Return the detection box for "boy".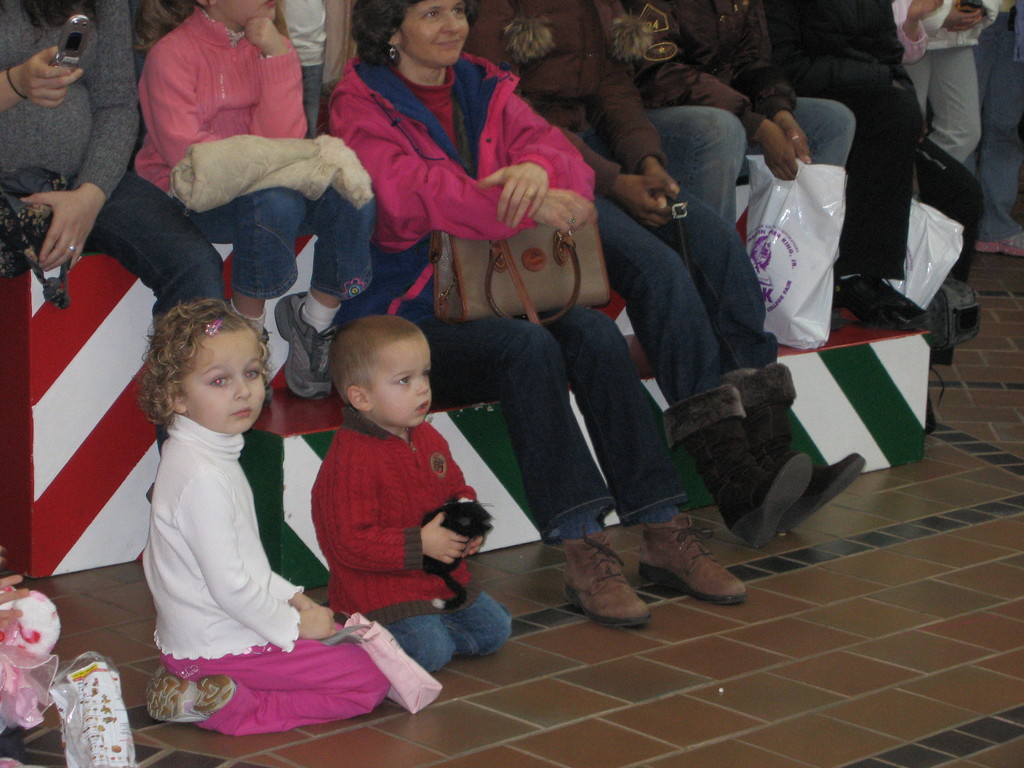
bbox=[310, 321, 514, 696].
